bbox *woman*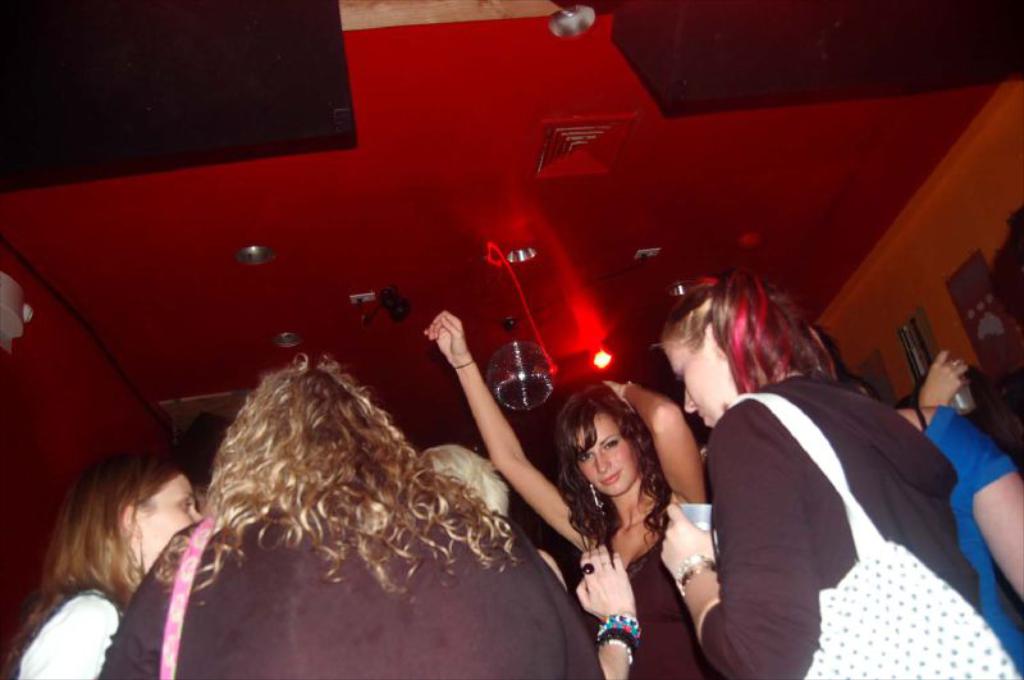
BBox(0, 453, 206, 679)
